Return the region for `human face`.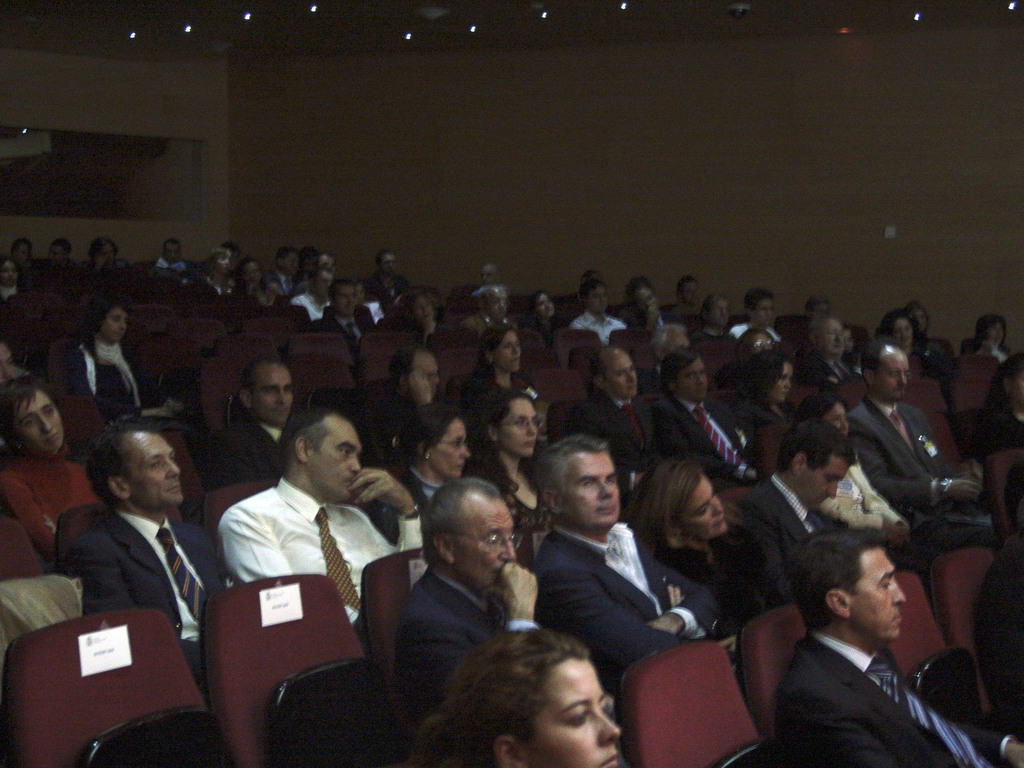
box=[303, 259, 312, 277].
